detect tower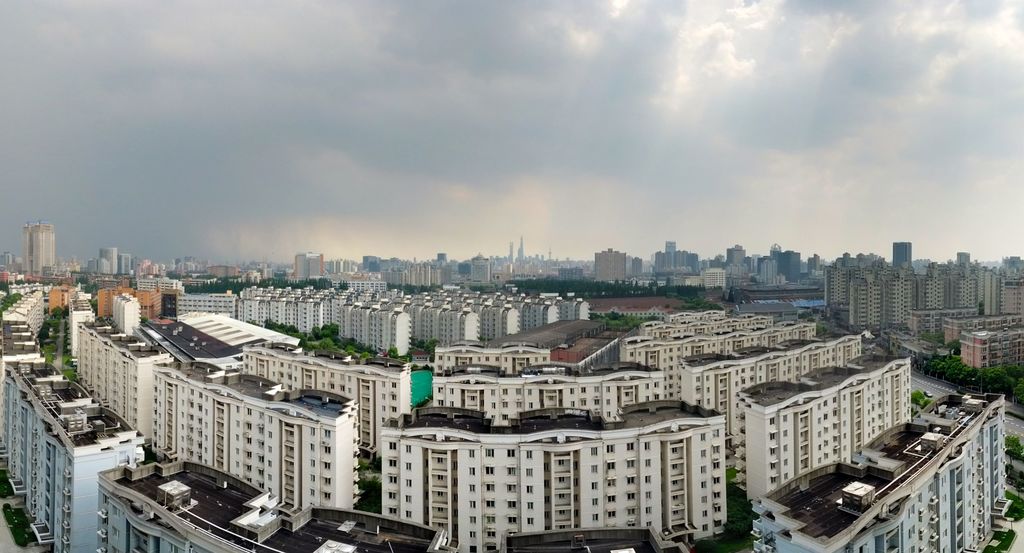
<region>115, 250, 128, 278</region>
